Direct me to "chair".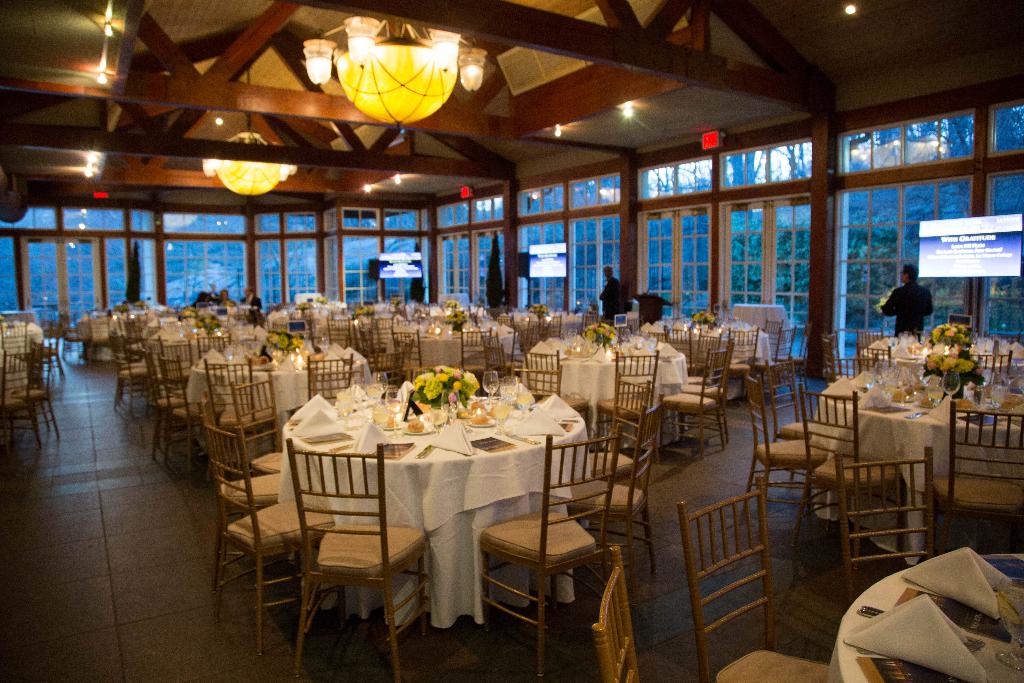
Direction: [left=744, top=373, right=836, bottom=541].
